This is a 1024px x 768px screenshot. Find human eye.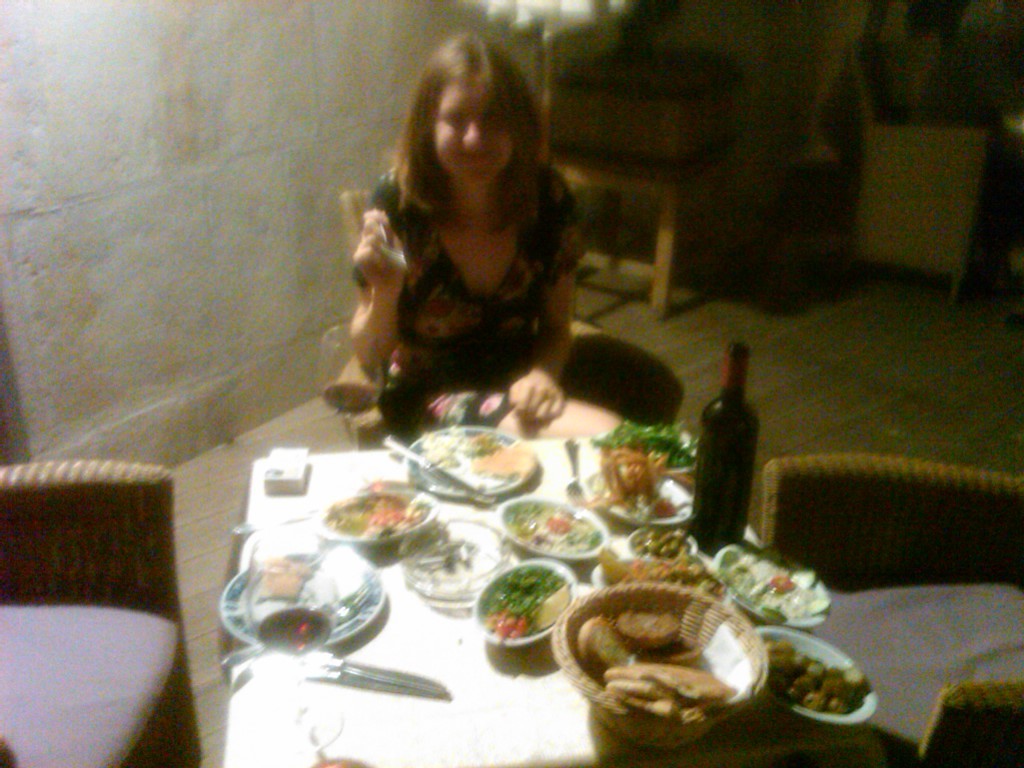
Bounding box: <bbox>492, 112, 511, 129</bbox>.
